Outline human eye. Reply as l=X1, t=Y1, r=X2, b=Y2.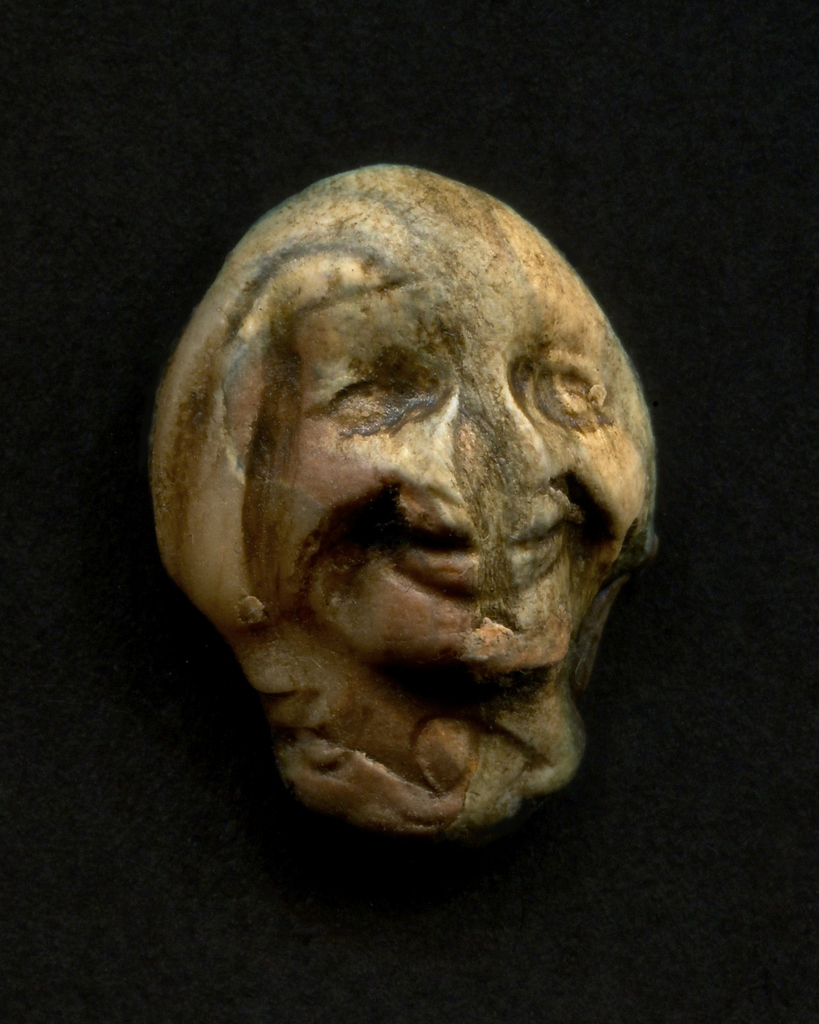
l=528, t=351, r=603, b=421.
